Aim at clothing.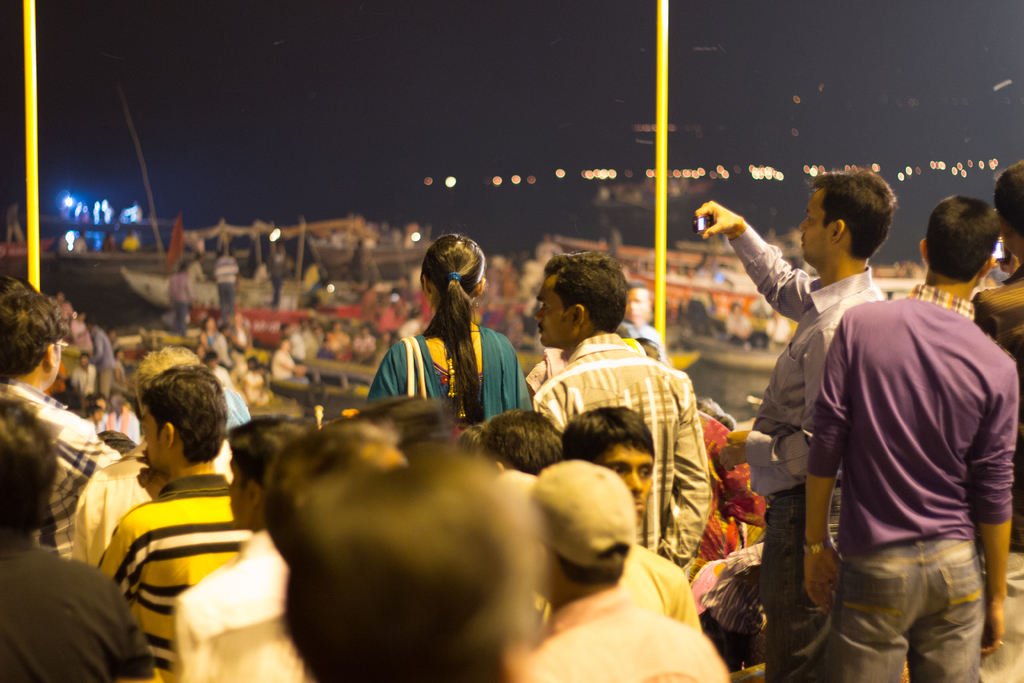
Aimed at crop(729, 229, 876, 682).
